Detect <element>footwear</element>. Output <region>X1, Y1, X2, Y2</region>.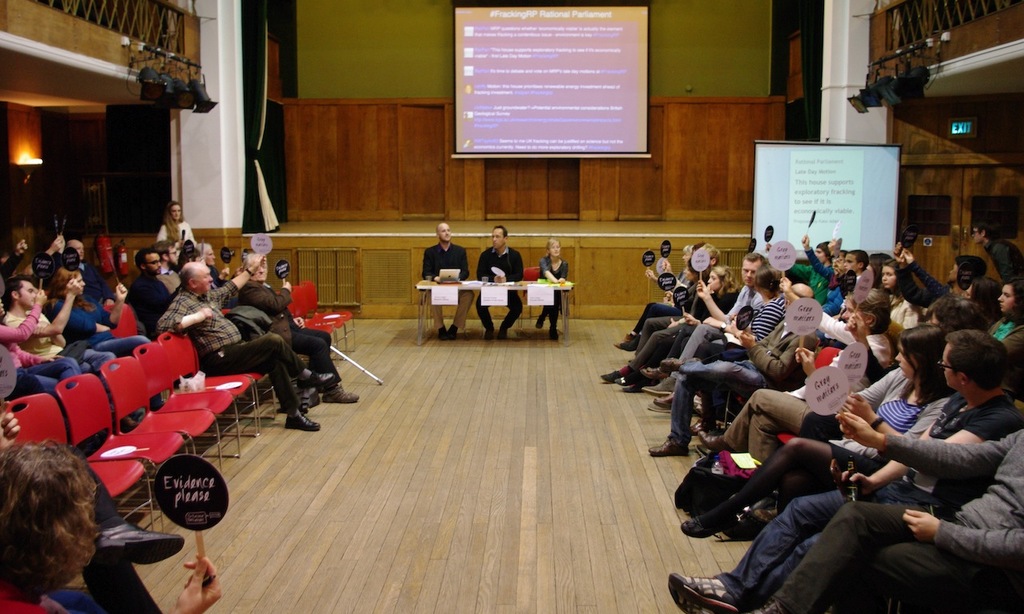
<region>752, 505, 778, 524</region>.
